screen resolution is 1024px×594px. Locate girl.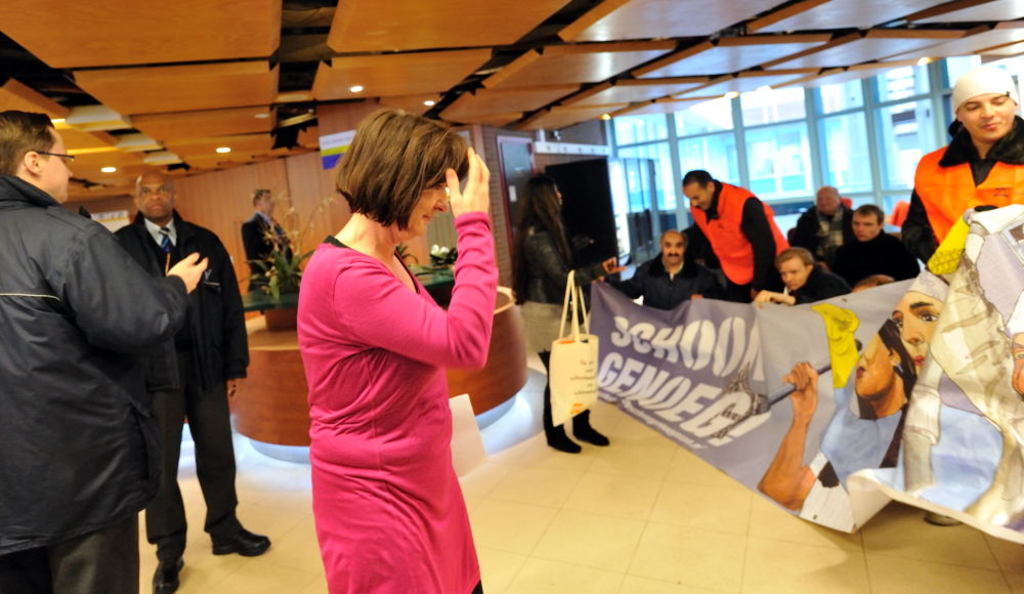
left=294, top=107, right=499, bottom=593.
